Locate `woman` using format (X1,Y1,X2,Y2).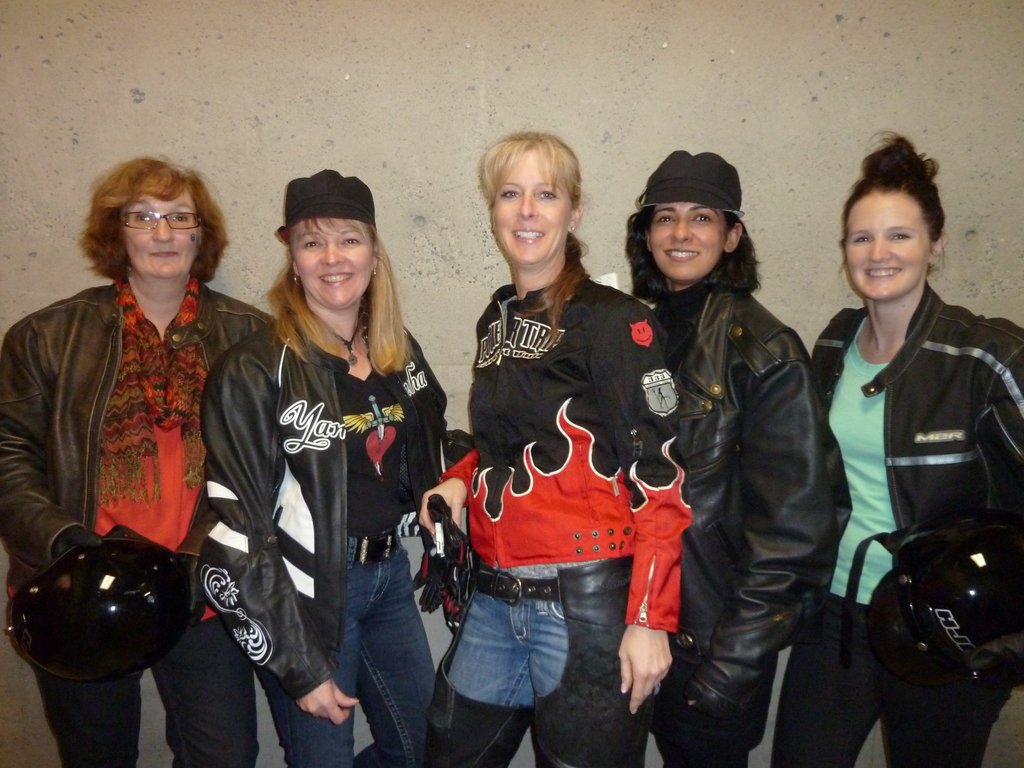
(769,124,1023,767).
